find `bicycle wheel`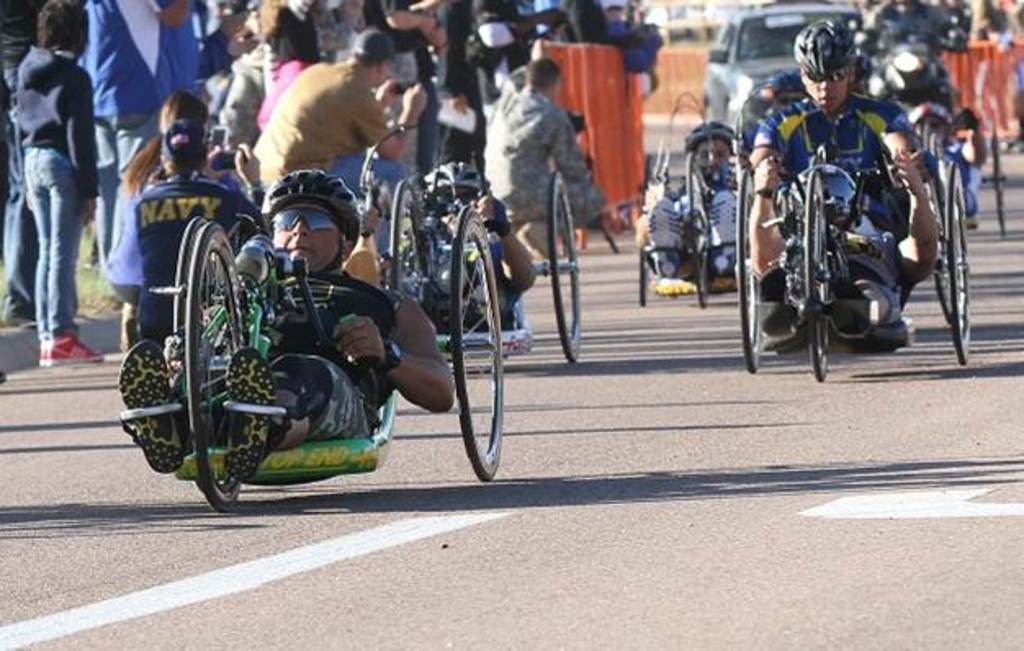
pyautogui.locateOnScreen(685, 149, 710, 312)
